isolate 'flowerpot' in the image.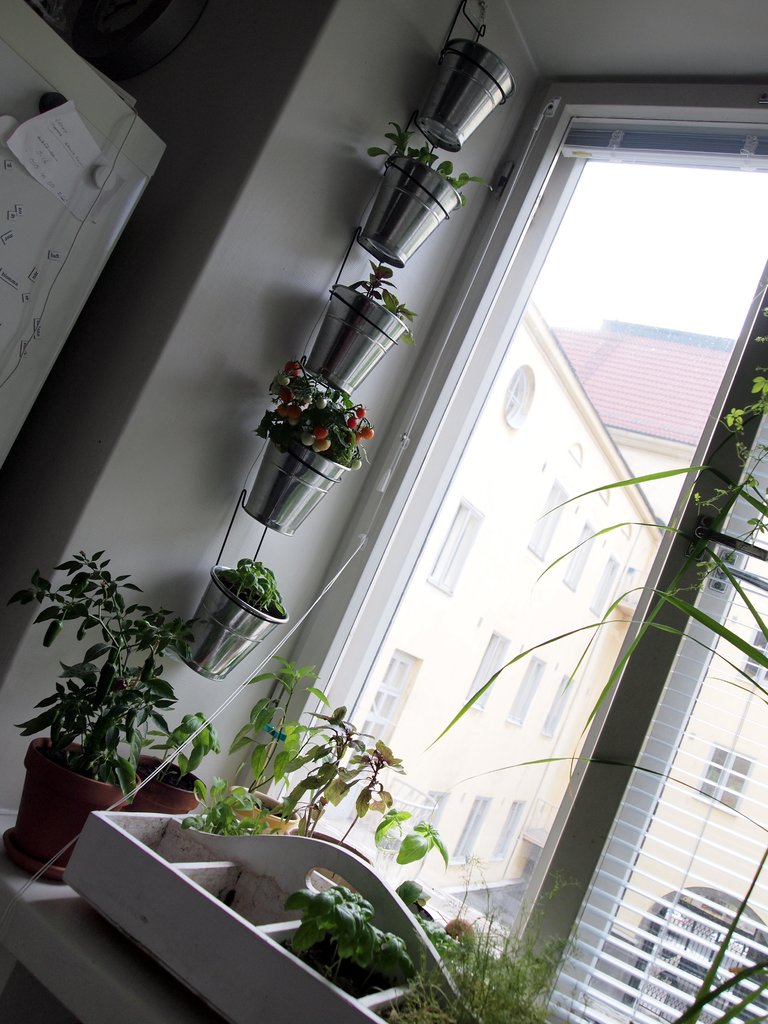
Isolated region: (left=359, top=153, right=464, bottom=266).
